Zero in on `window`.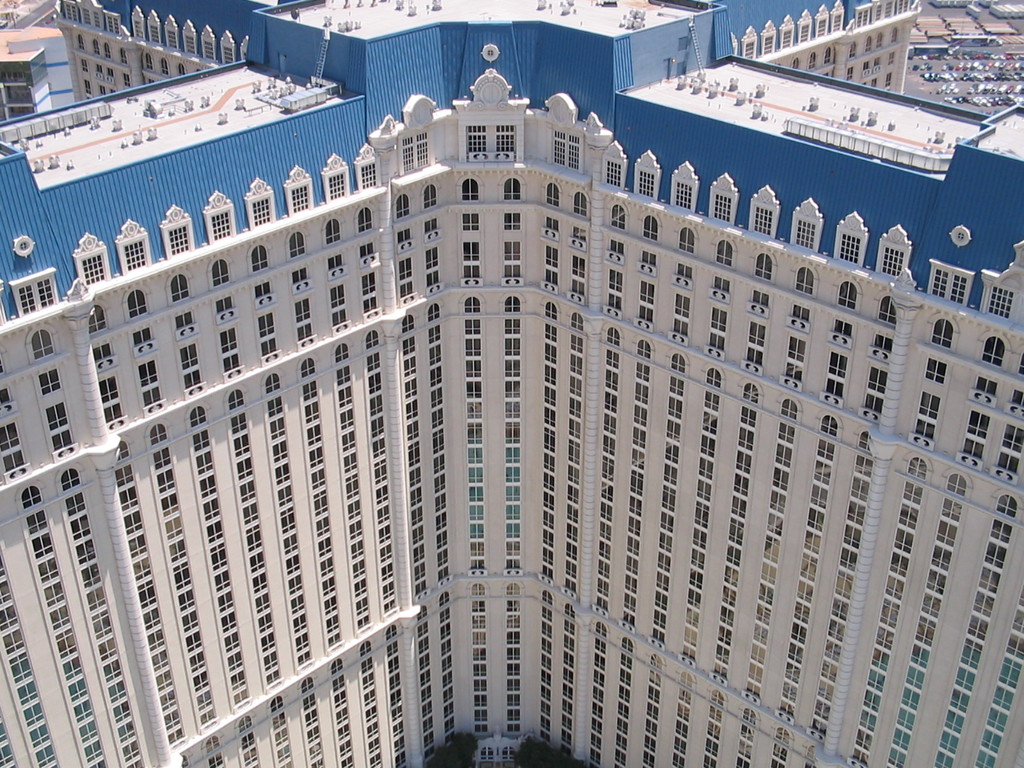
Zeroed in: (675, 264, 694, 285).
